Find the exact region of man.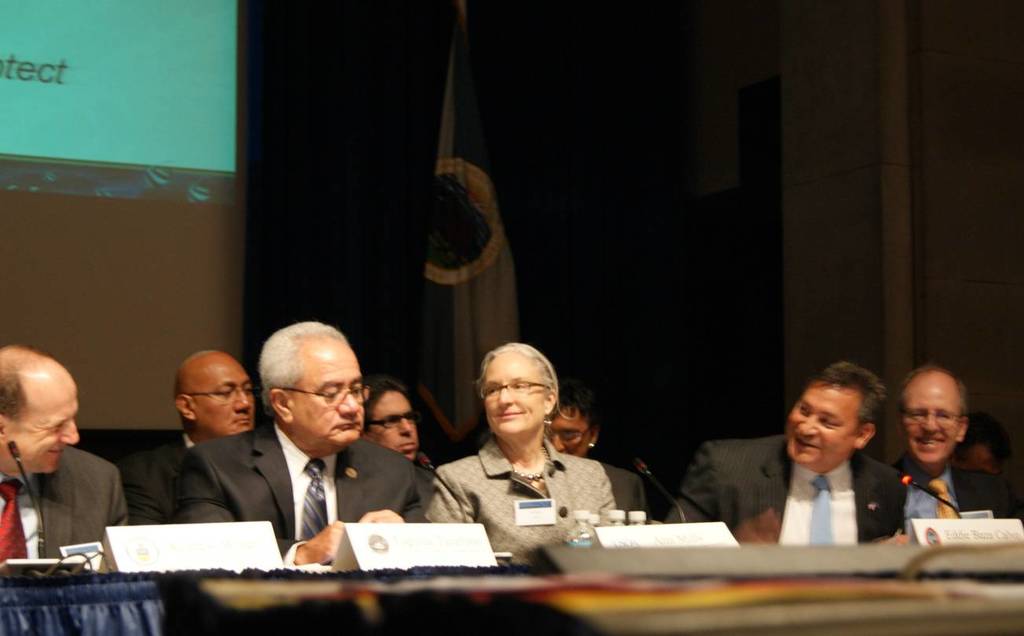
Exact region: 0:339:129:575.
